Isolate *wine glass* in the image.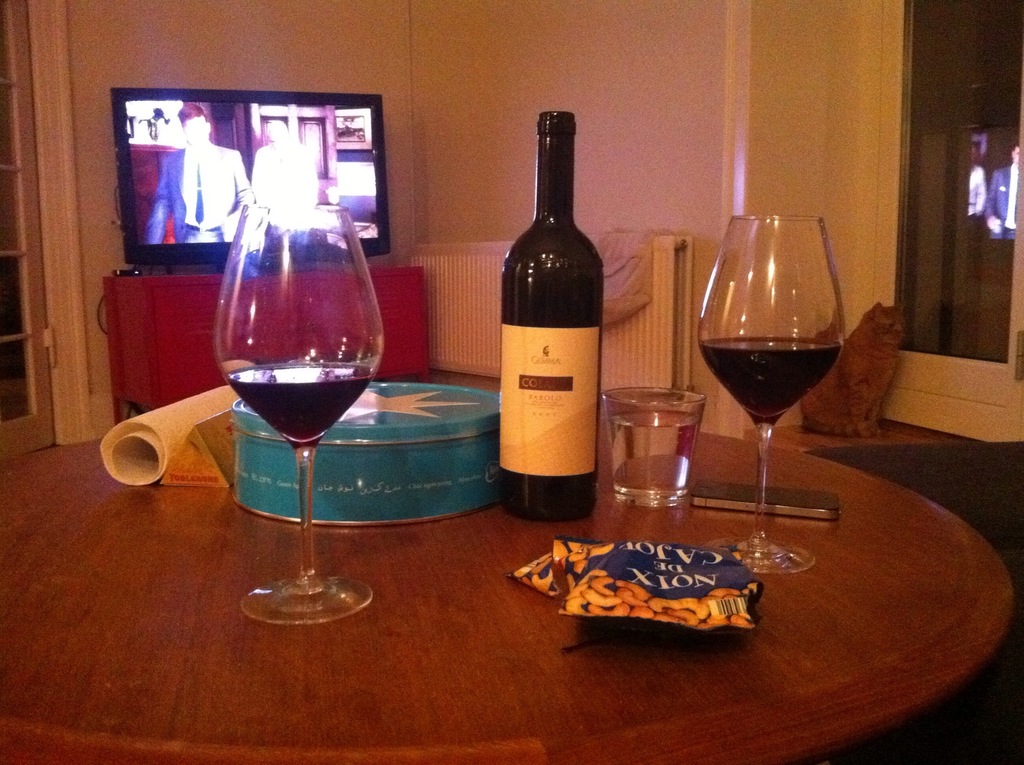
Isolated region: (x1=212, y1=205, x2=383, y2=617).
